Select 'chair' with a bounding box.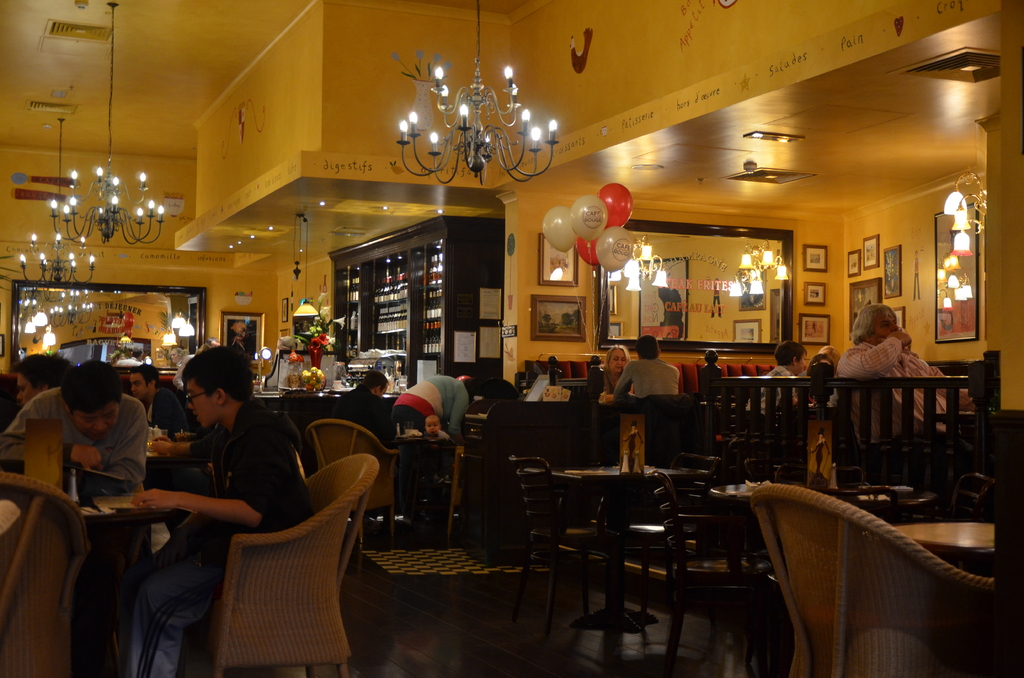
[589, 467, 698, 649].
